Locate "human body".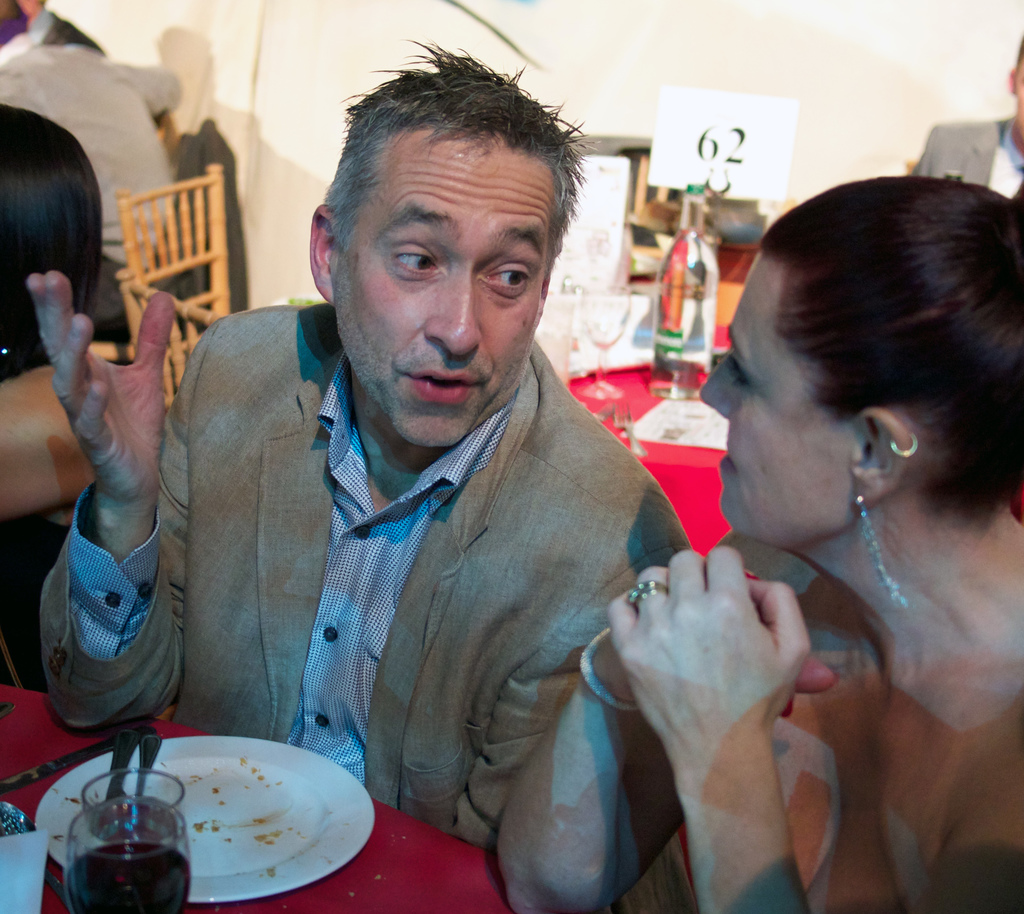
Bounding box: locate(52, 76, 817, 913).
